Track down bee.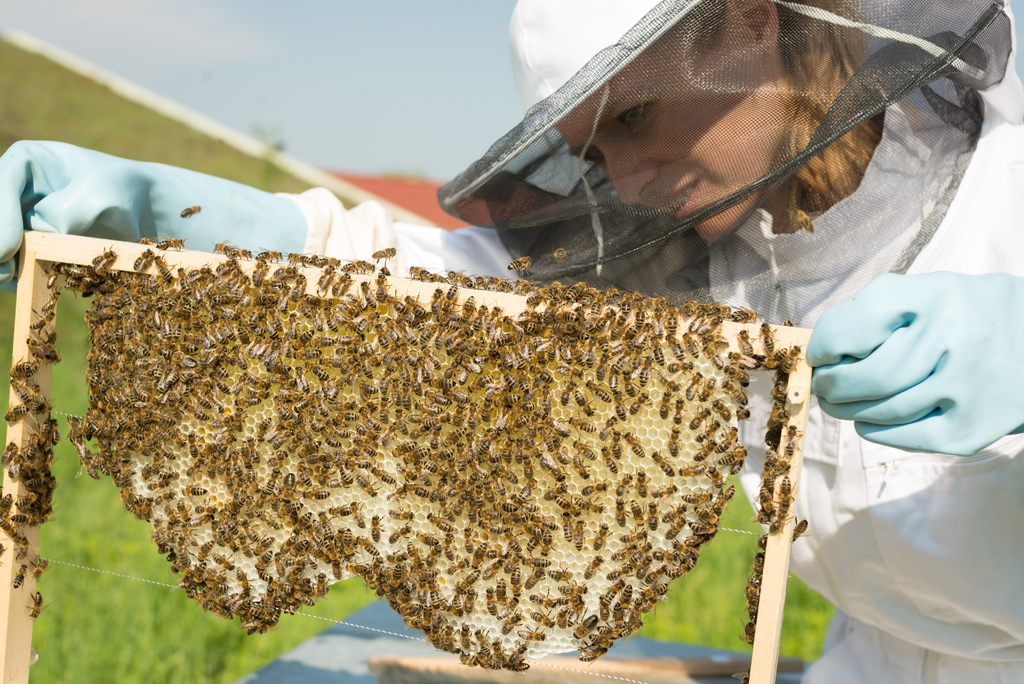
Tracked to region(332, 278, 356, 297).
